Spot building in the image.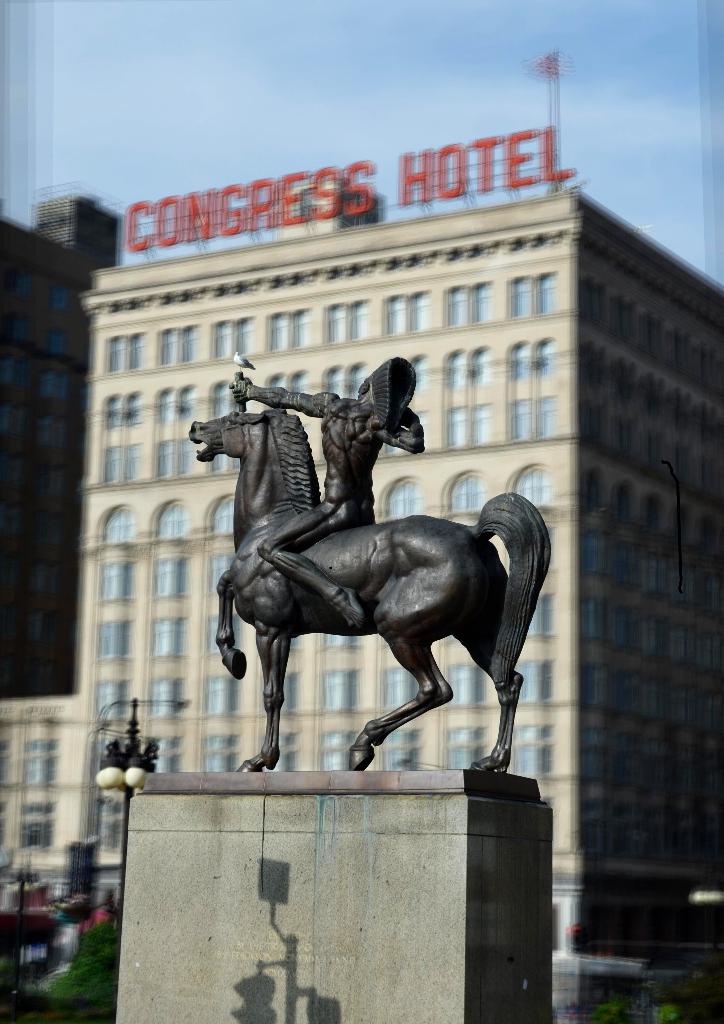
building found at [0,188,723,1023].
